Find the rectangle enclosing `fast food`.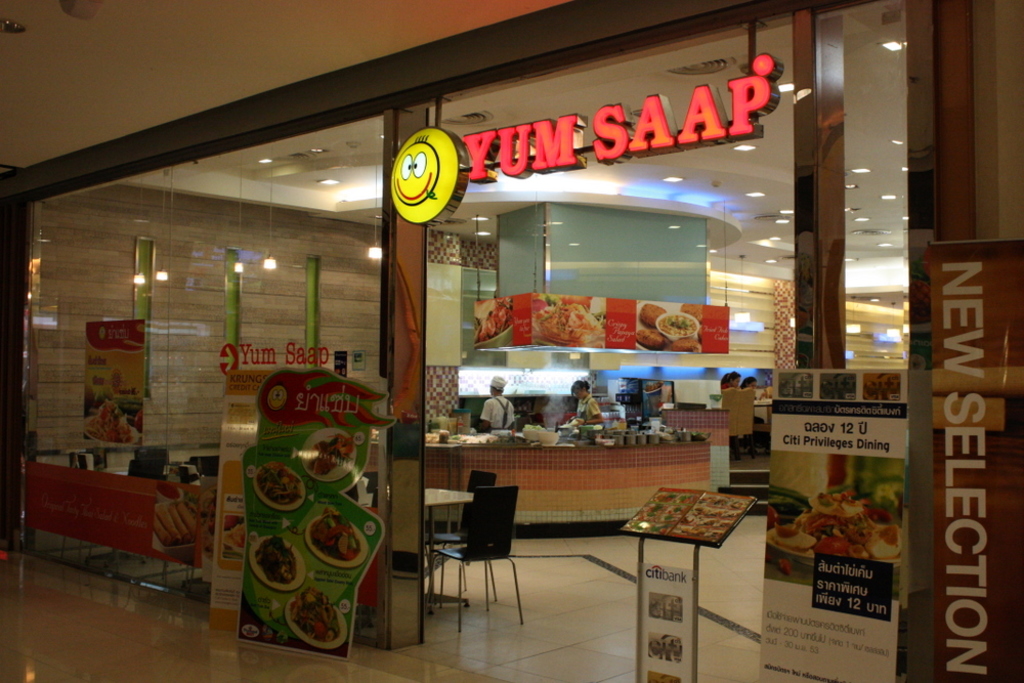
[534, 299, 596, 344].
